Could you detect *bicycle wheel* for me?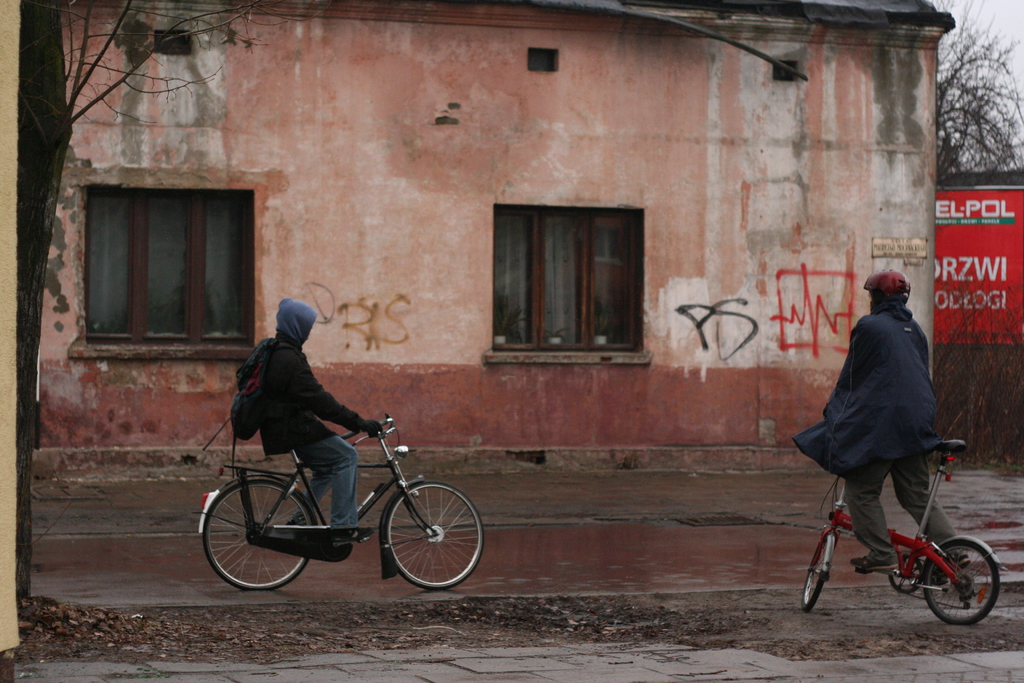
Detection result: 200,474,316,589.
